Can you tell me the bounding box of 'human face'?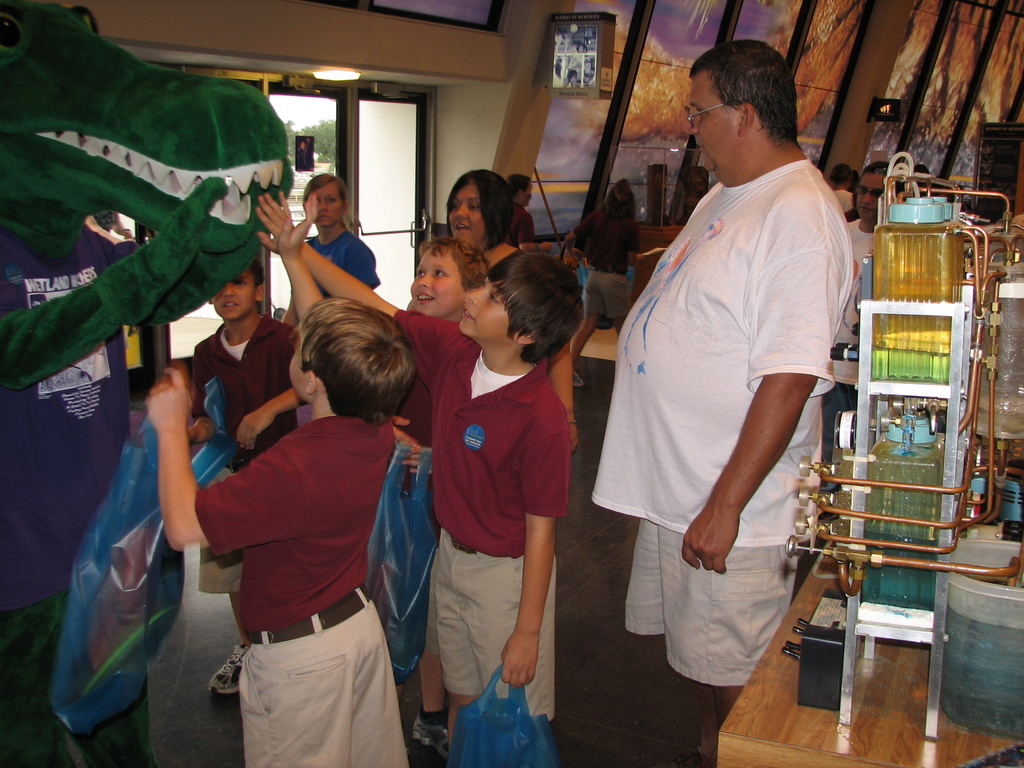
BBox(310, 180, 343, 230).
